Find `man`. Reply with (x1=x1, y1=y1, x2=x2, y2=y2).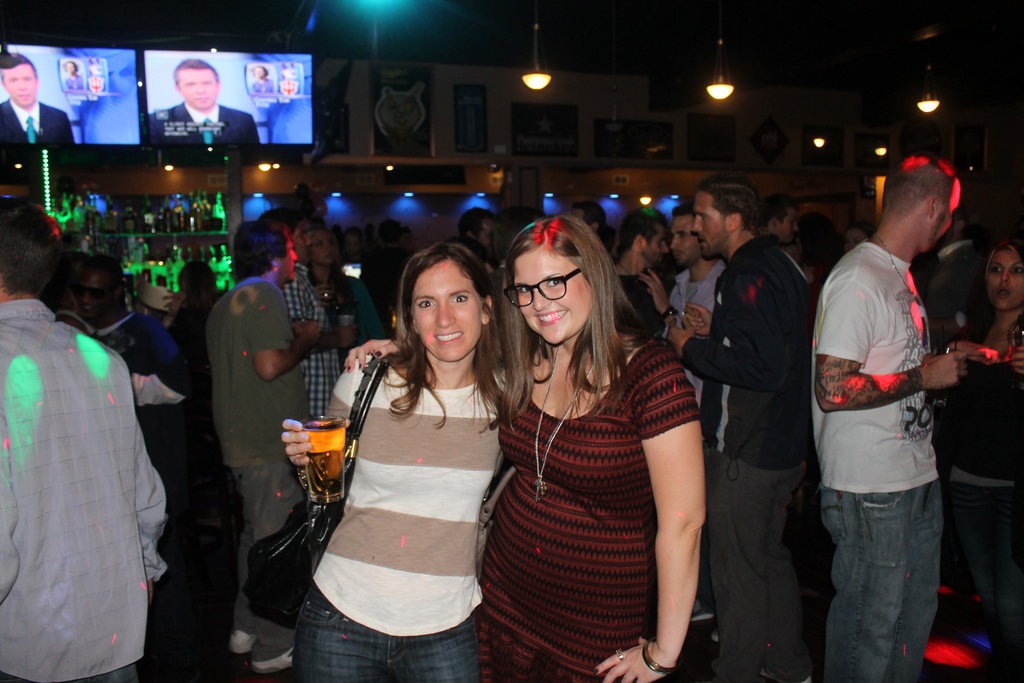
(x1=0, y1=200, x2=167, y2=682).
